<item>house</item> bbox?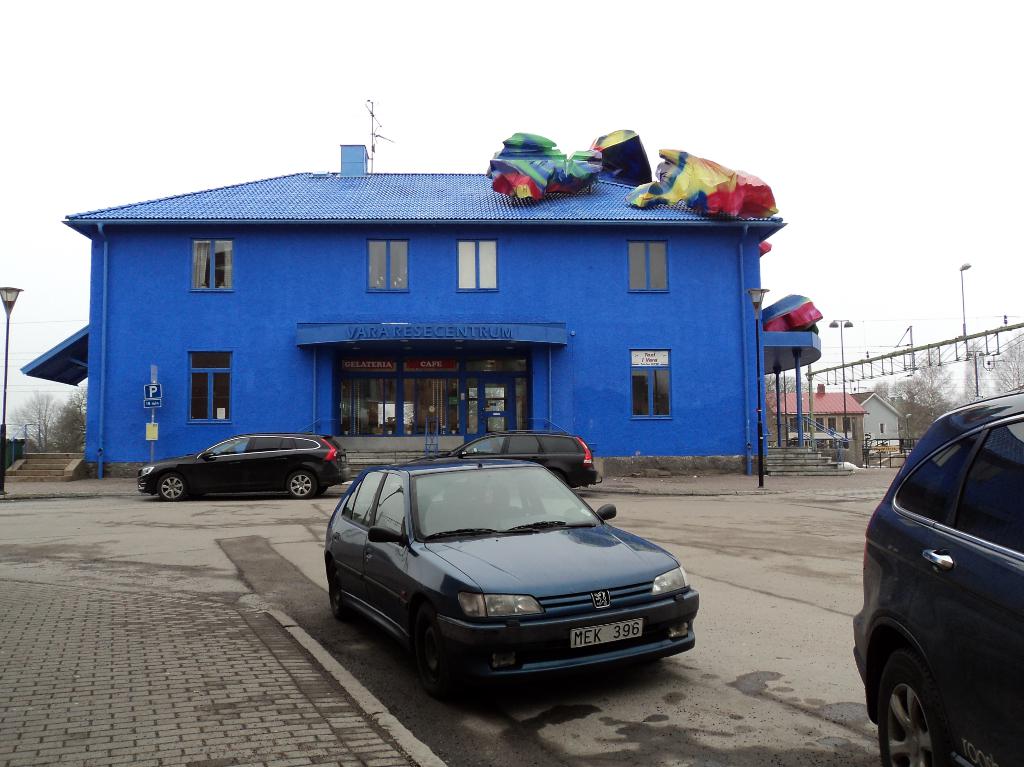
select_region(21, 128, 774, 470)
